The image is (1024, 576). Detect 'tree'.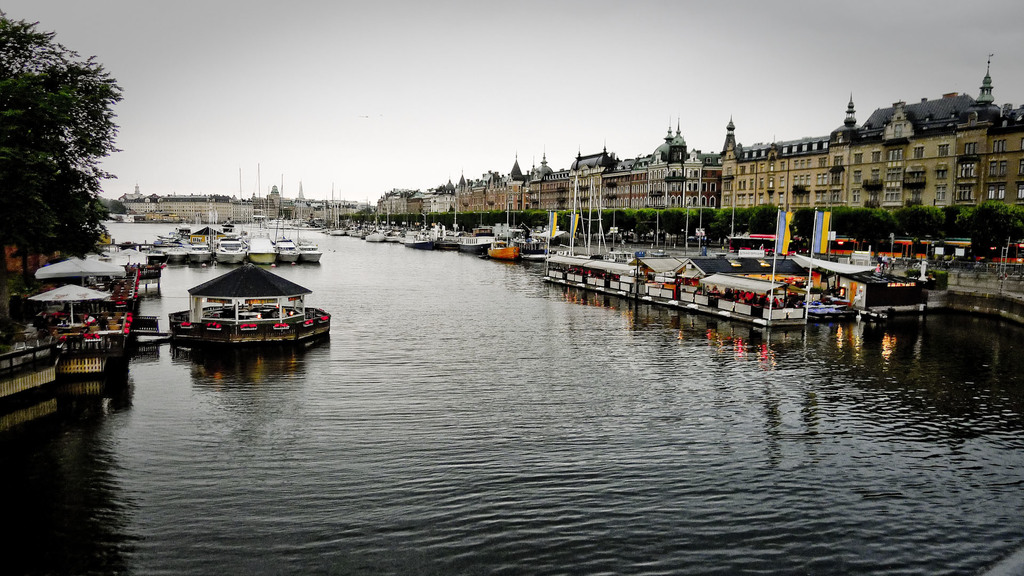
Detection: (left=631, top=204, right=656, bottom=243).
